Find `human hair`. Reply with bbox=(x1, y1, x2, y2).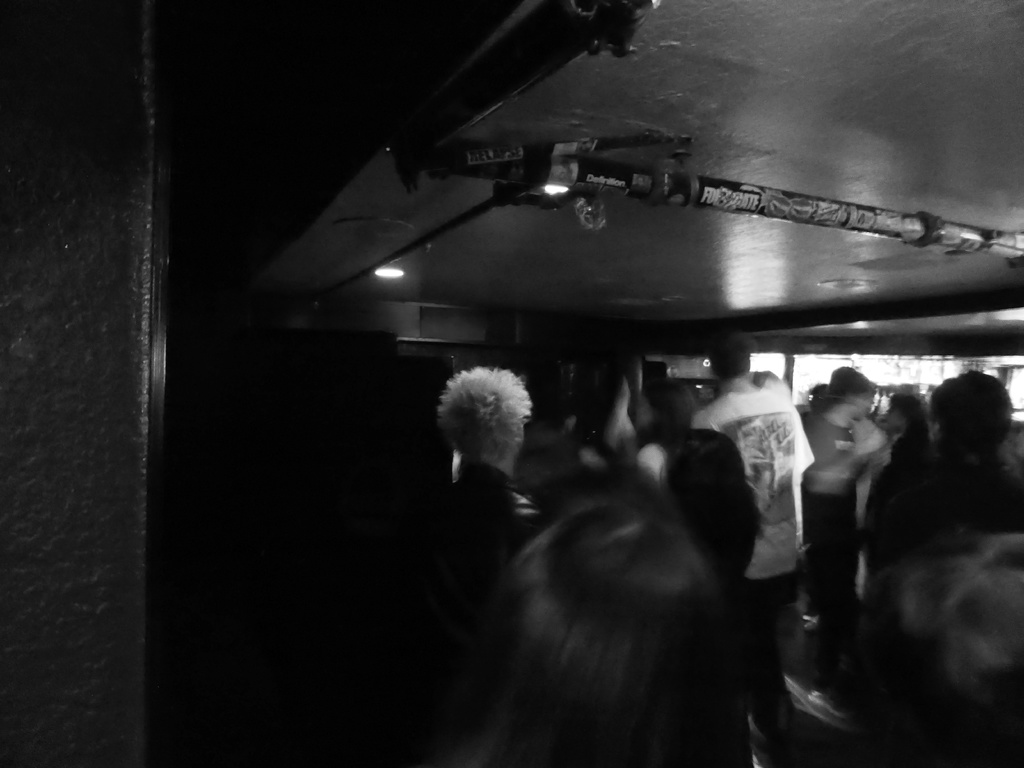
bbox=(937, 381, 1016, 478).
